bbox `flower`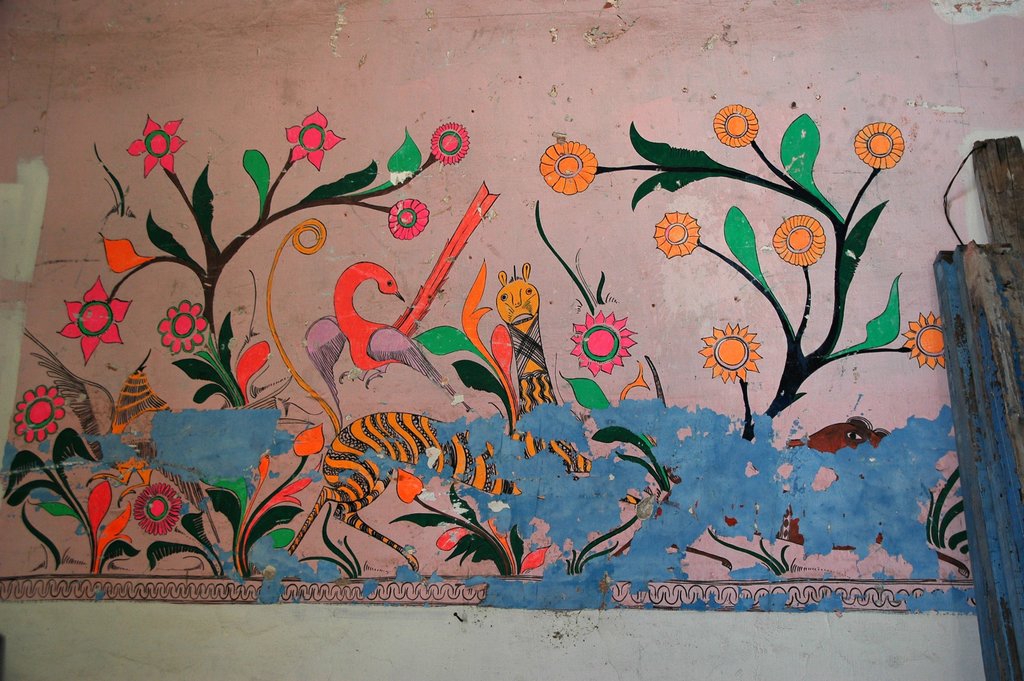
769:213:825:267
